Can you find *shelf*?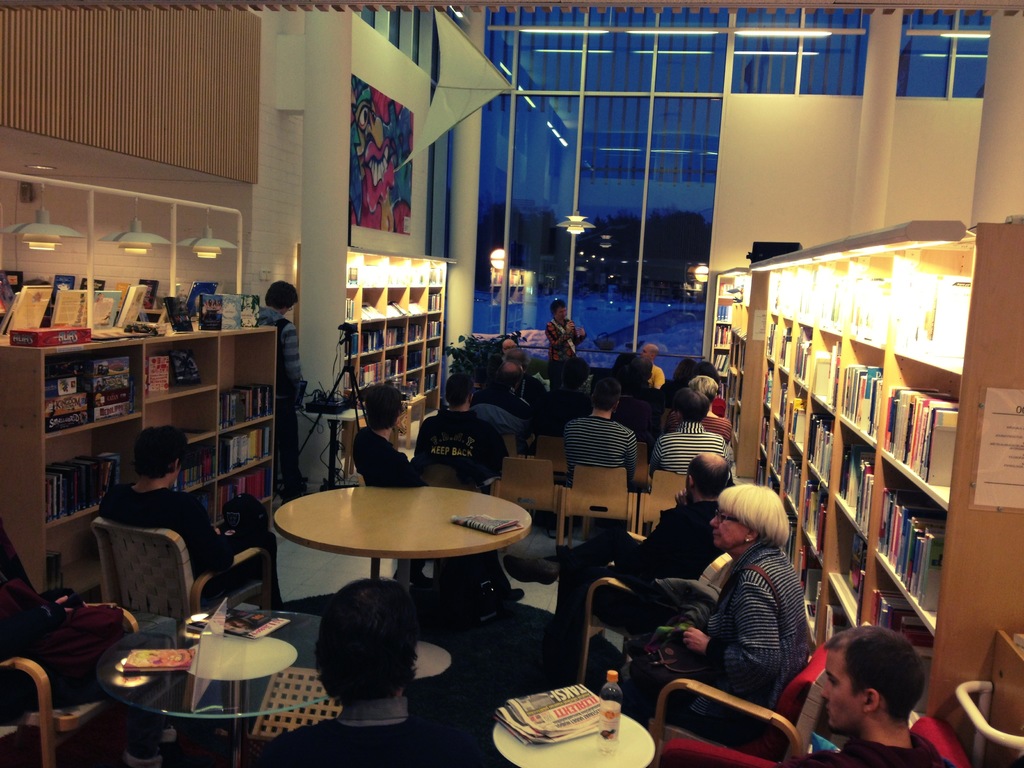
Yes, bounding box: pyautogui.locateOnScreen(861, 565, 933, 676).
